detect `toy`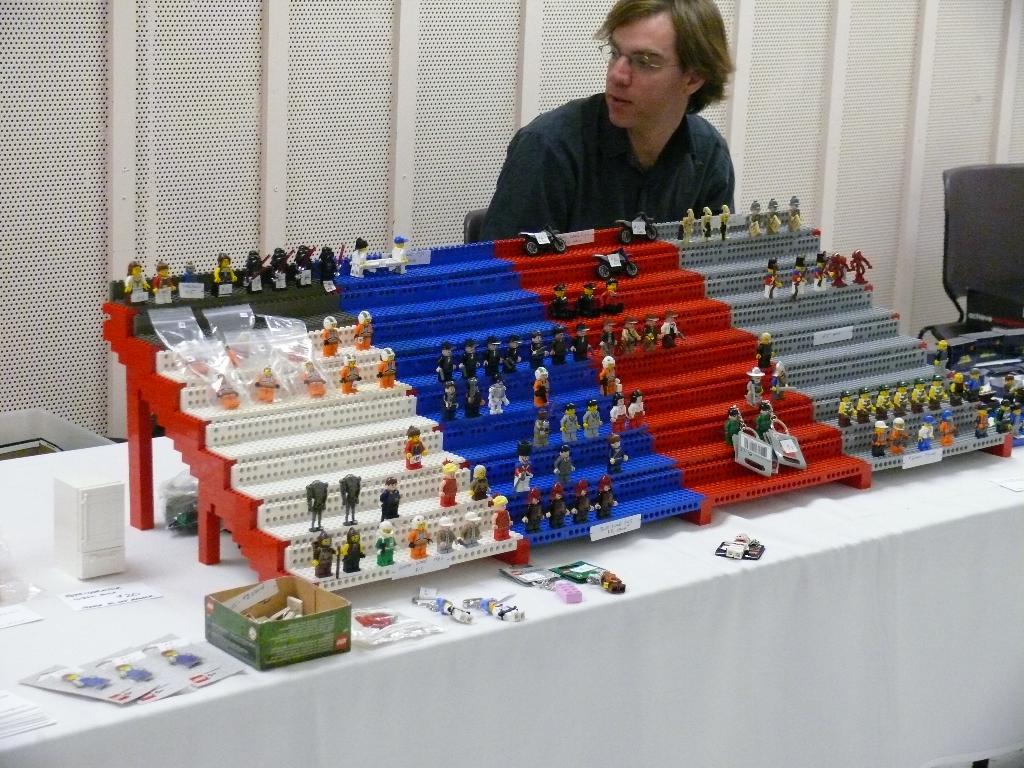
<bbox>862, 386, 874, 423</bbox>
